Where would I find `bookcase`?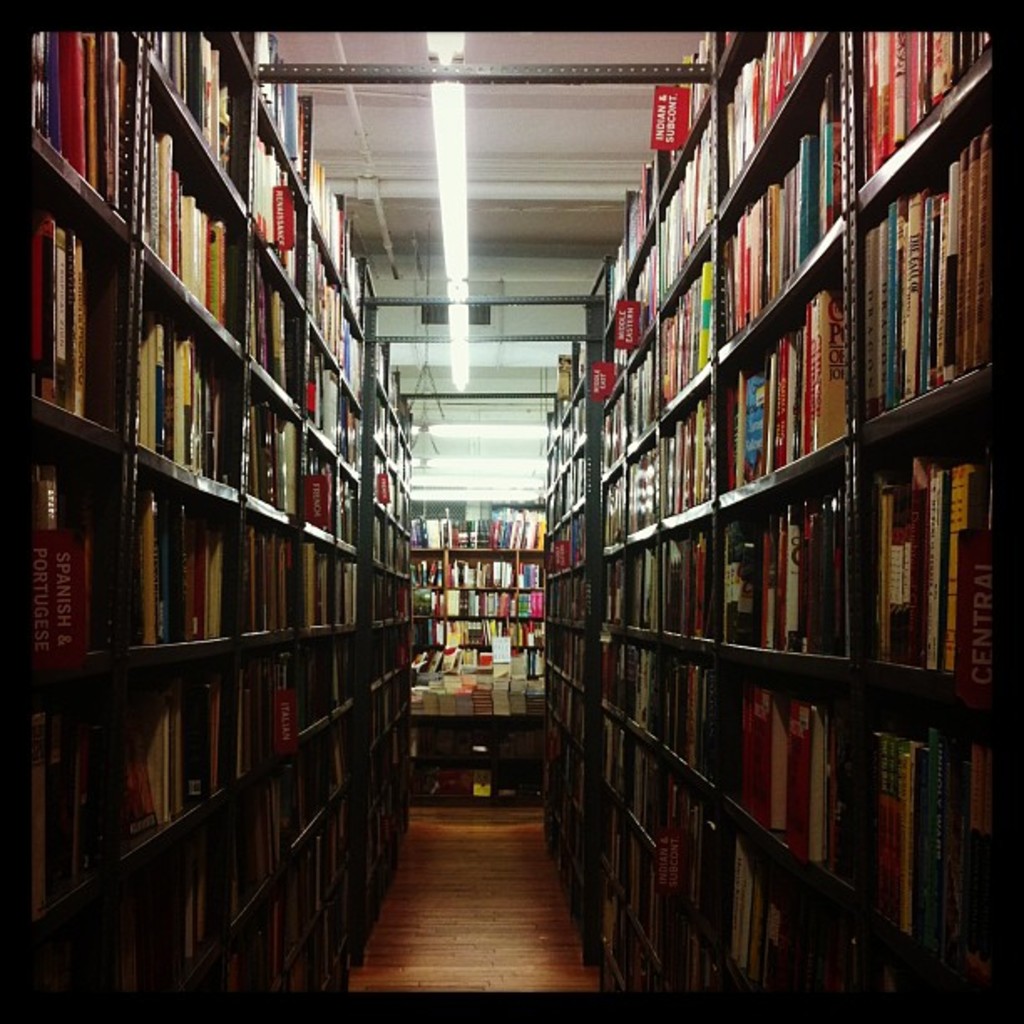
At (413, 490, 550, 696).
